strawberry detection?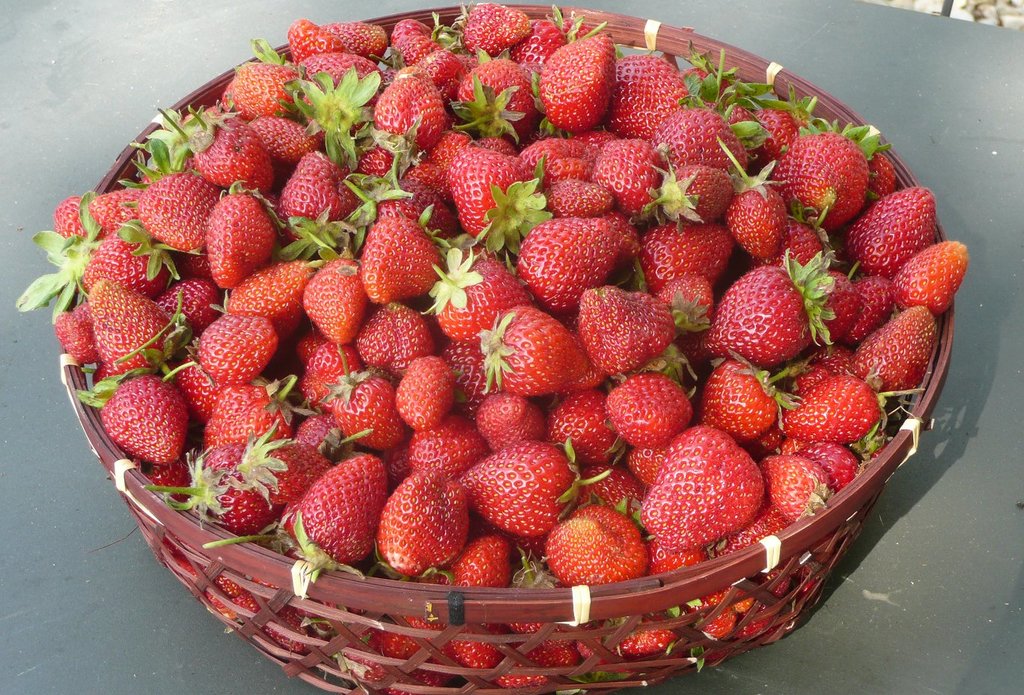
select_region(625, 424, 787, 562)
